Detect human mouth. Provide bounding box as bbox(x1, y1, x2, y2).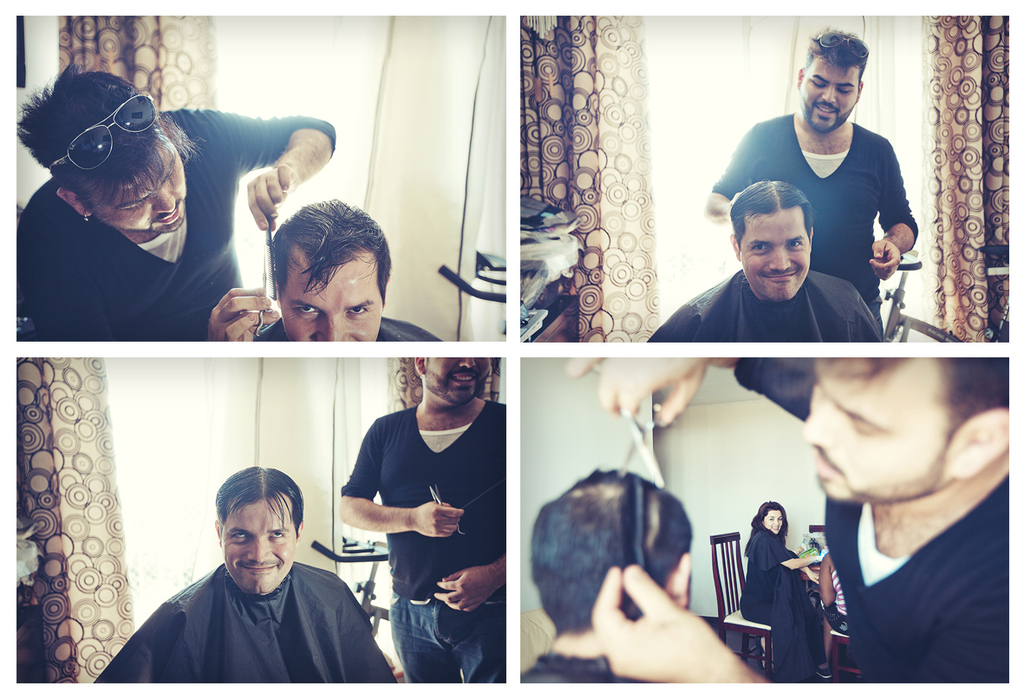
bbox(237, 562, 283, 580).
